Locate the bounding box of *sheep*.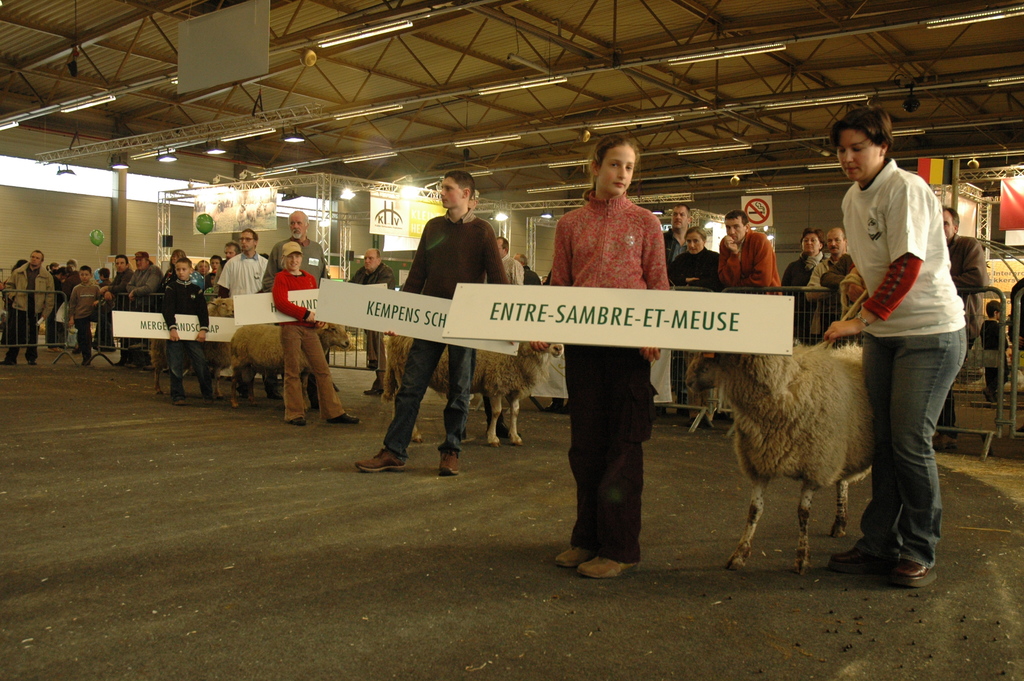
Bounding box: Rect(689, 340, 883, 569).
